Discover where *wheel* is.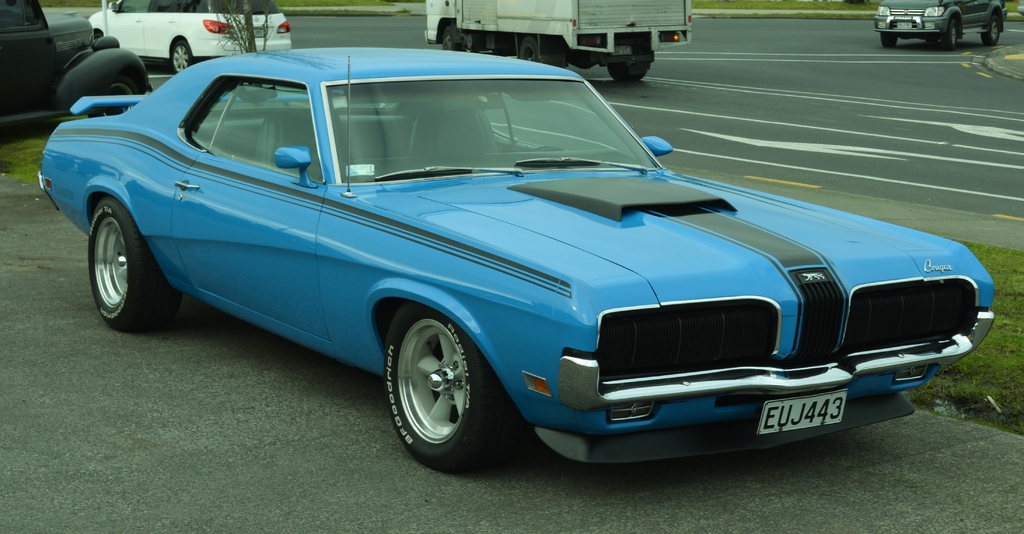
Discovered at [515,34,564,64].
